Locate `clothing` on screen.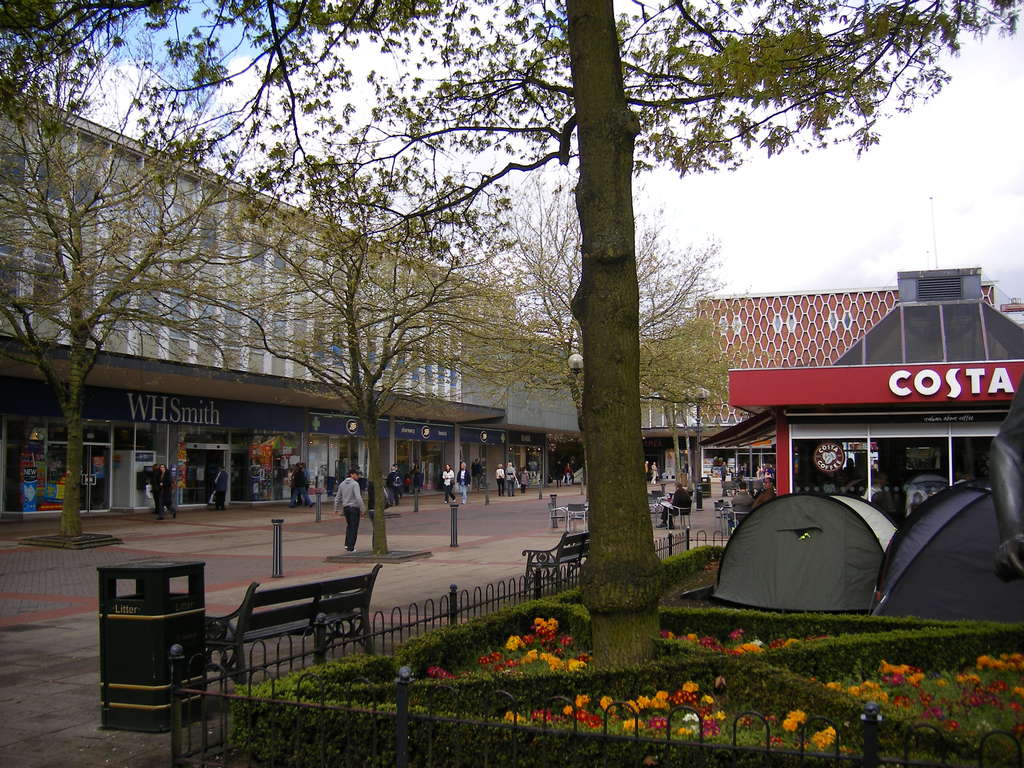
On screen at bbox=[443, 470, 458, 500].
